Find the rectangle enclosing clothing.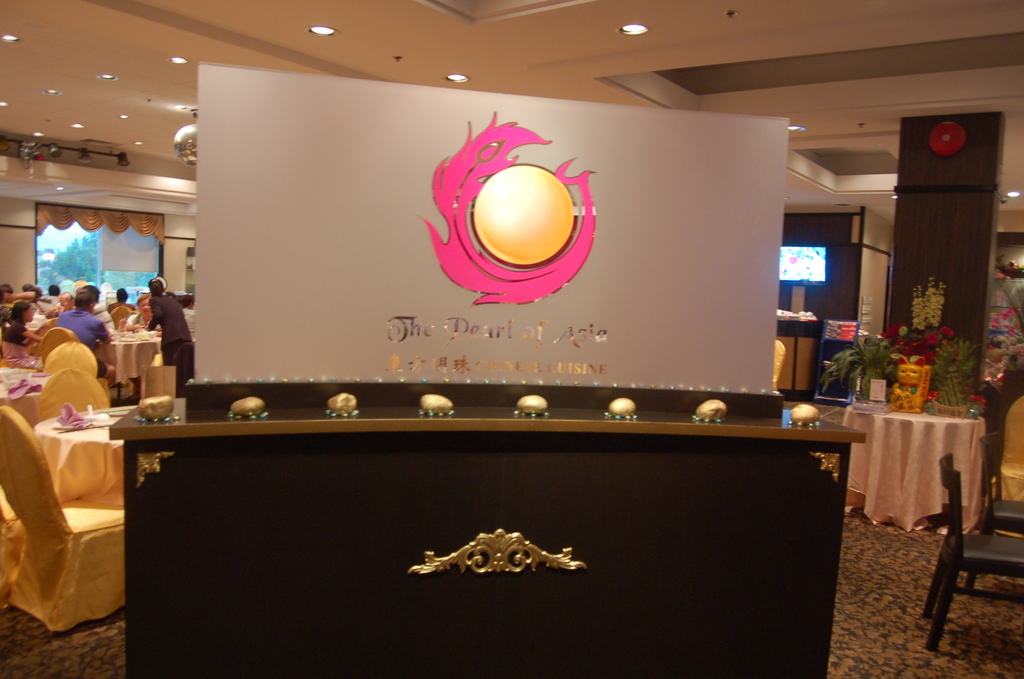
crop(151, 288, 198, 361).
